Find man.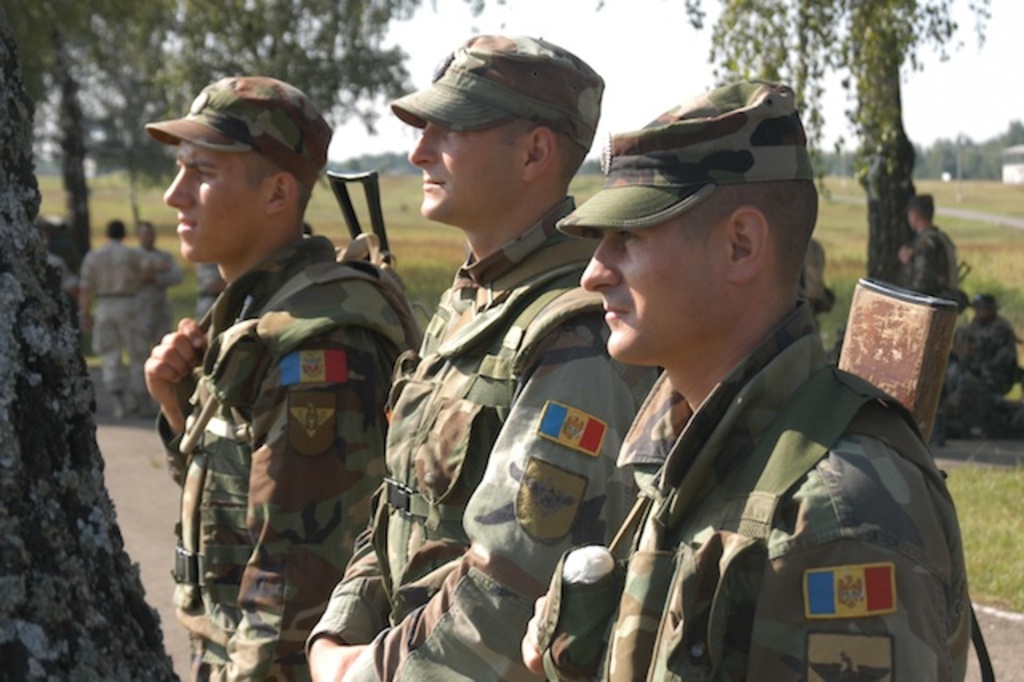
[x1=123, y1=202, x2=173, y2=319].
